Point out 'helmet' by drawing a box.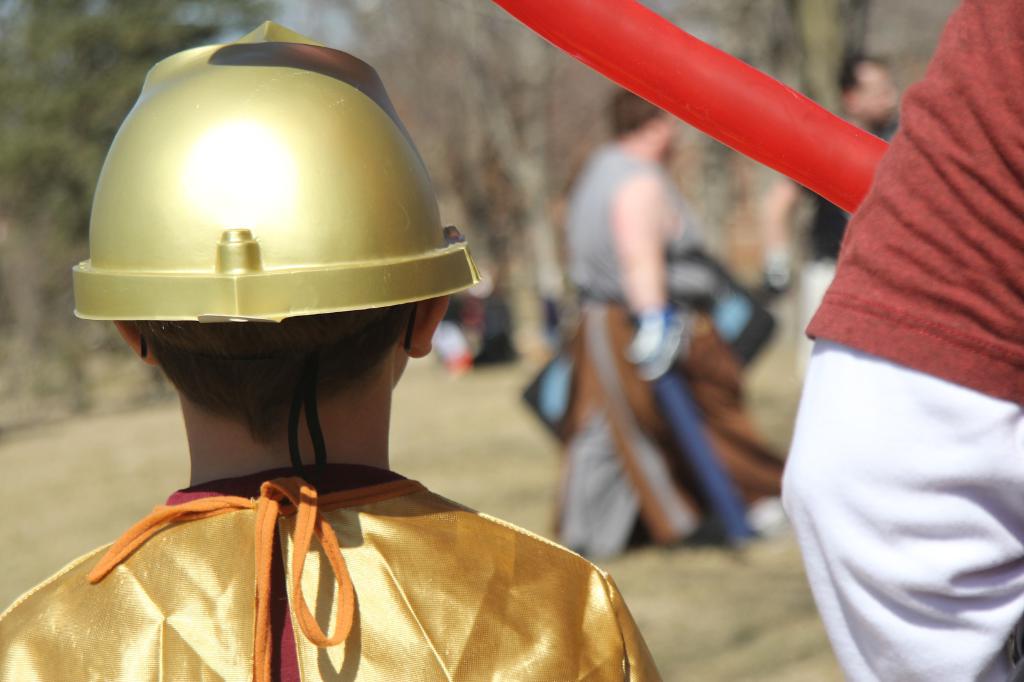
67 22 495 349.
